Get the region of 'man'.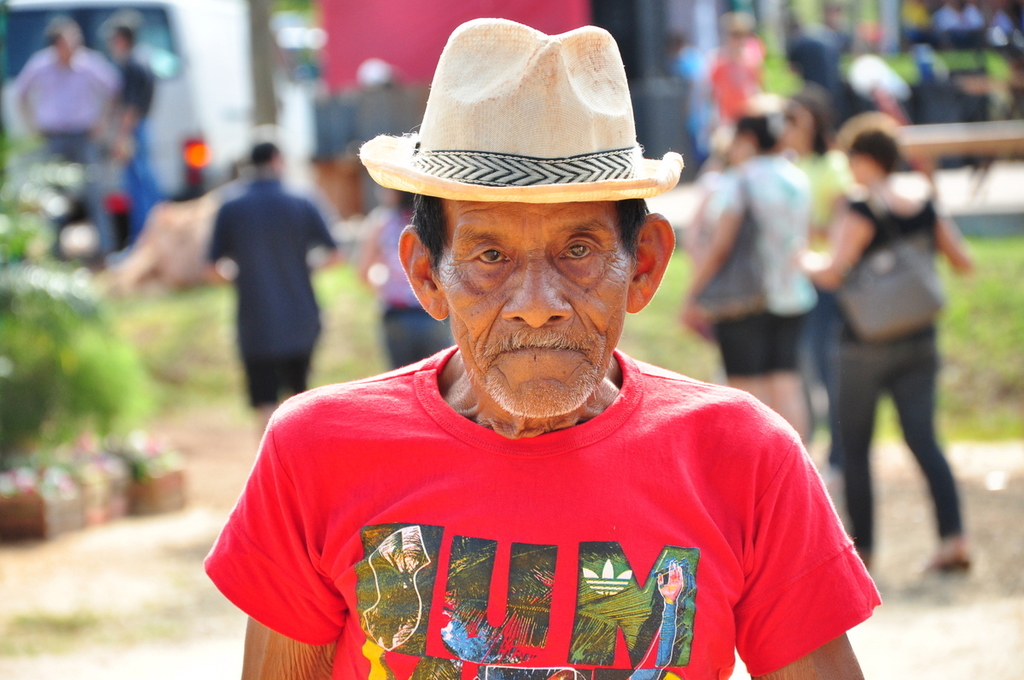
select_region(233, 10, 855, 671).
